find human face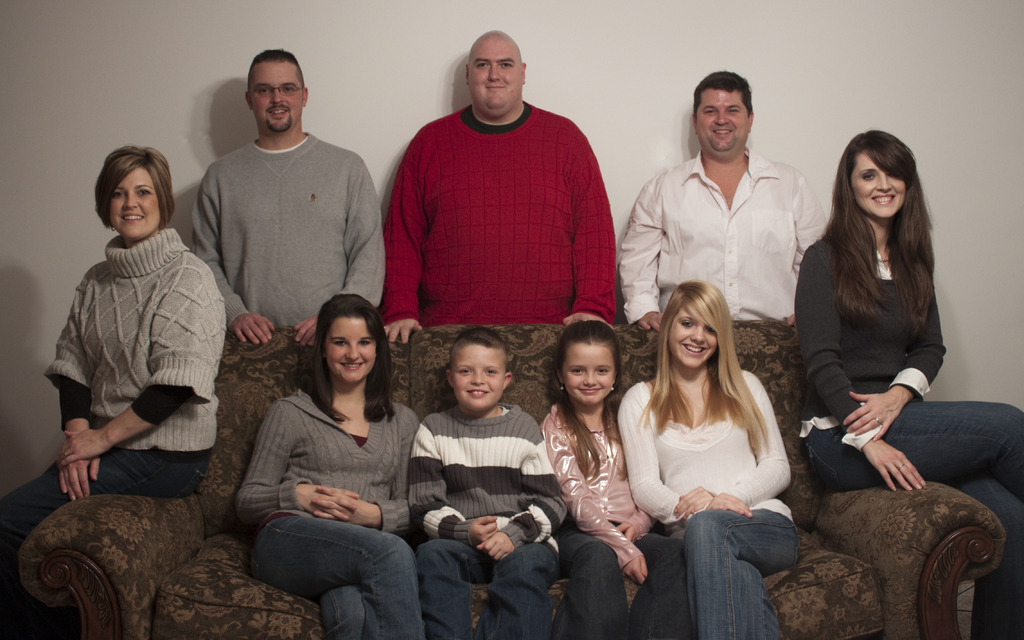
[left=244, top=62, right=305, bottom=132]
